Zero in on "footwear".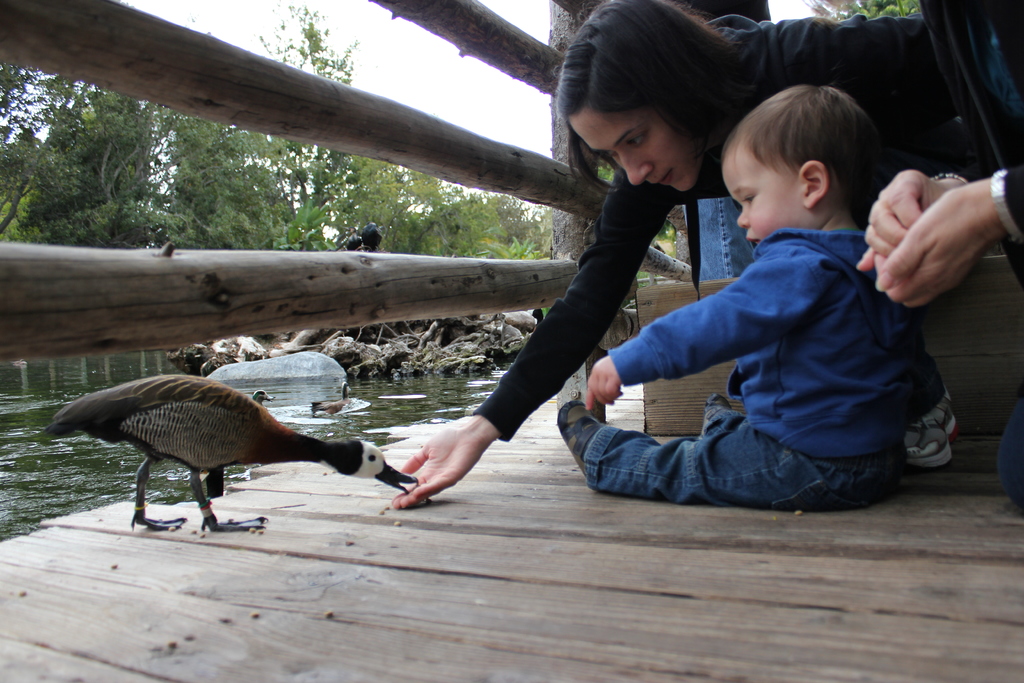
Zeroed in: box=[906, 386, 961, 468].
